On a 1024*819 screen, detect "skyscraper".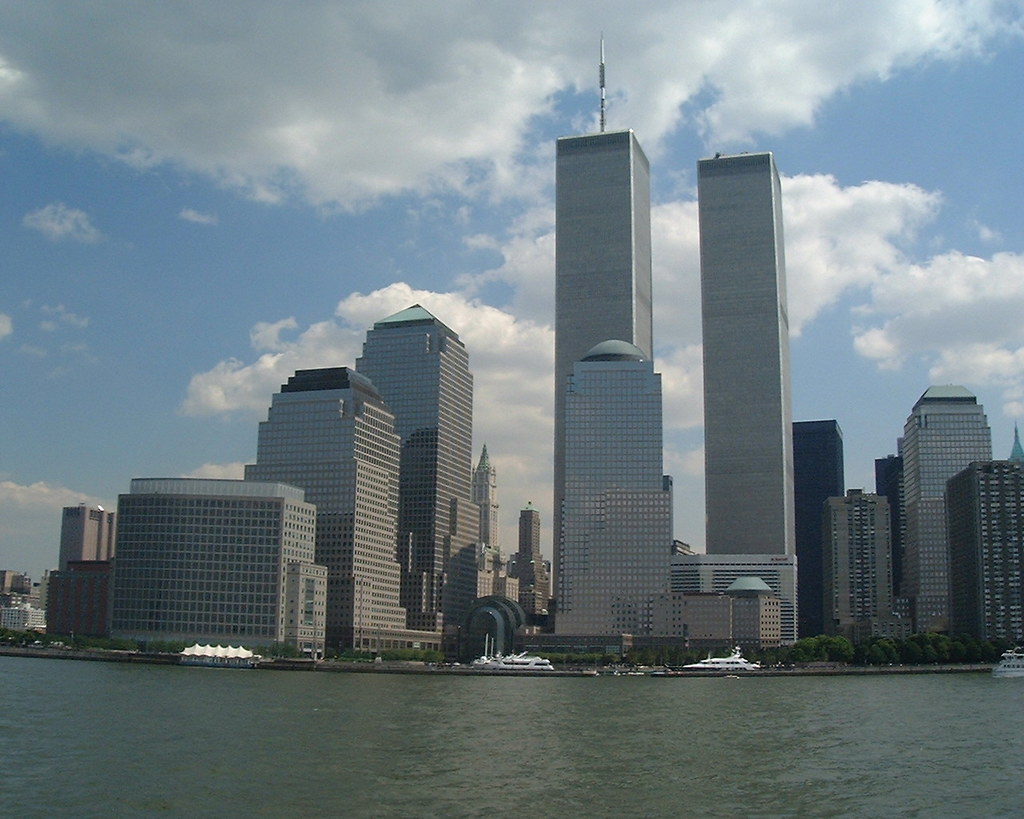
bbox(791, 413, 846, 613).
